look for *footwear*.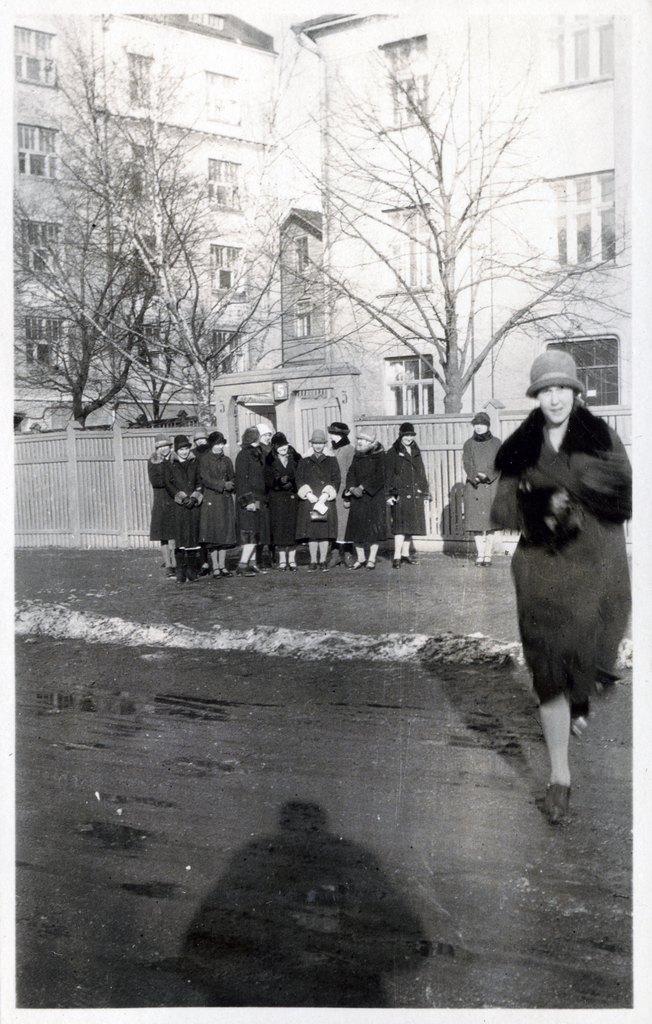
Found: rect(280, 566, 287, 578).
